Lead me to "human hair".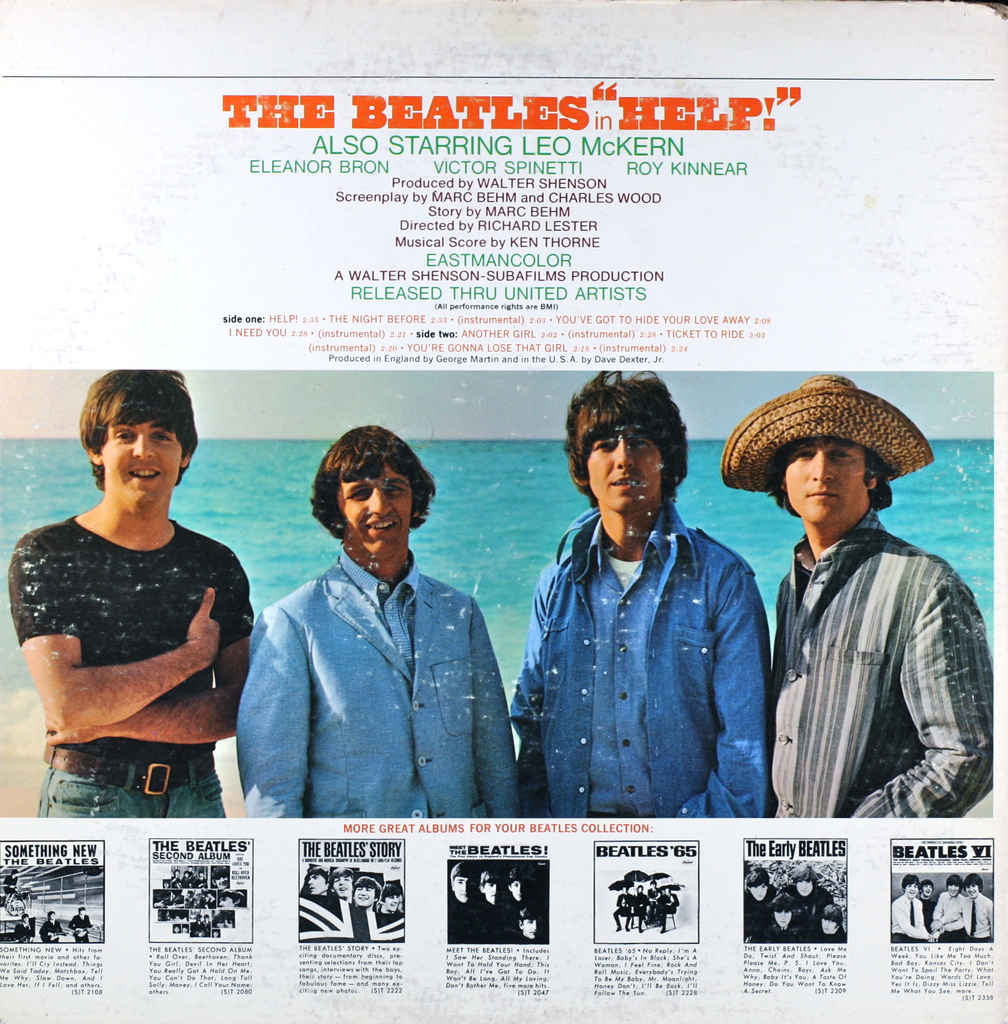
Lead to box=[963, 870, 983, 891].
